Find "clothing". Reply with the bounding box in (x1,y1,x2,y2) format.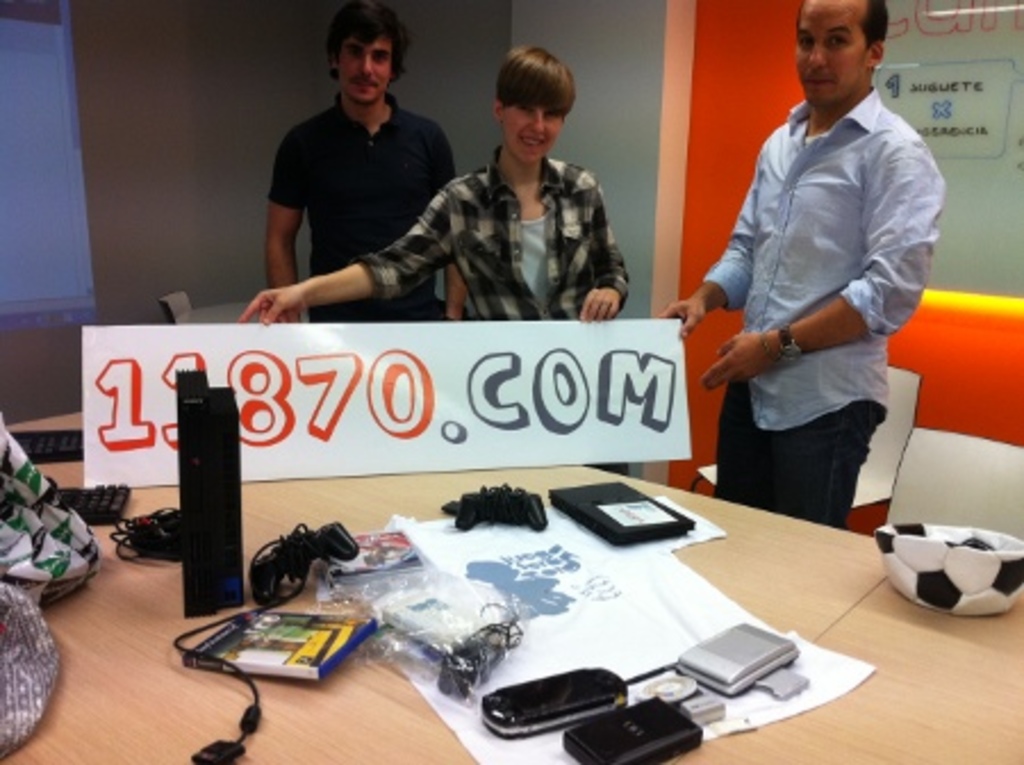
(264,93,462,323).
